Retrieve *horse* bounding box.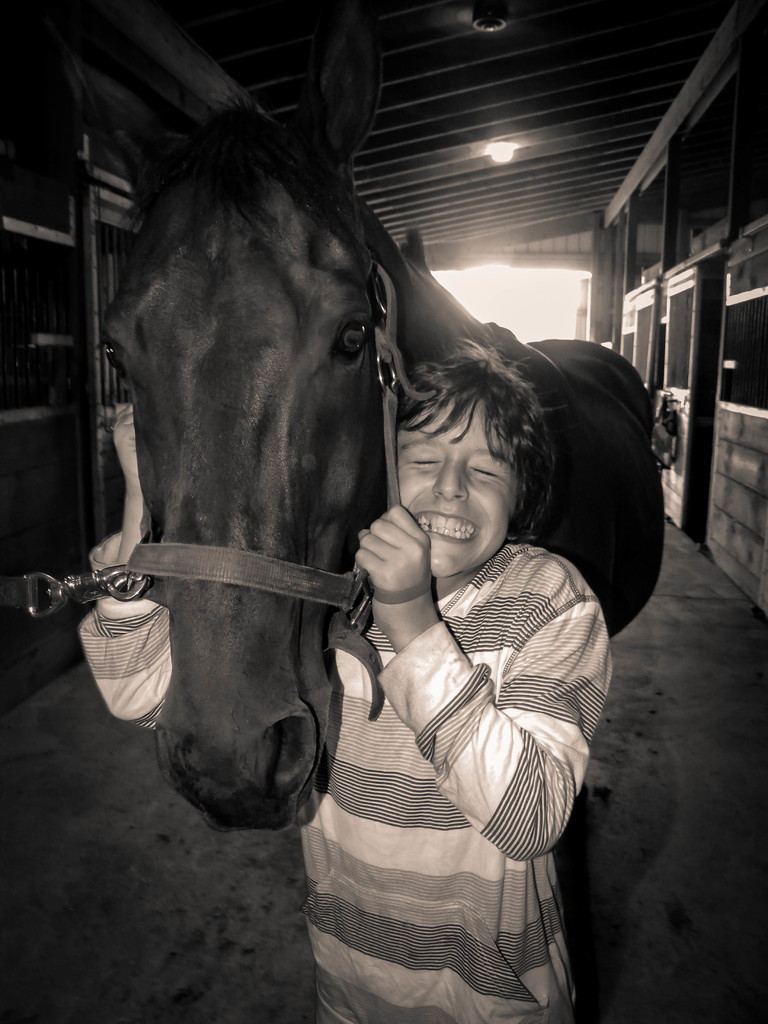
Bounding box: (55, 6, 669, 841).
